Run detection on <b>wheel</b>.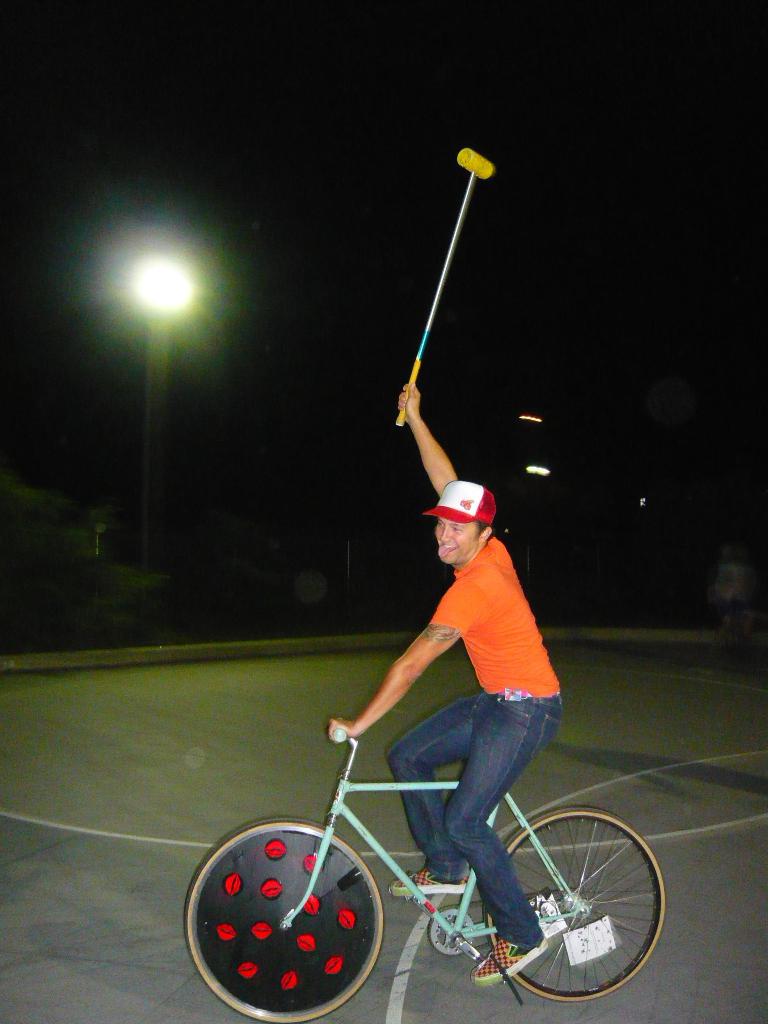
Result: [182,816,390,1023].
